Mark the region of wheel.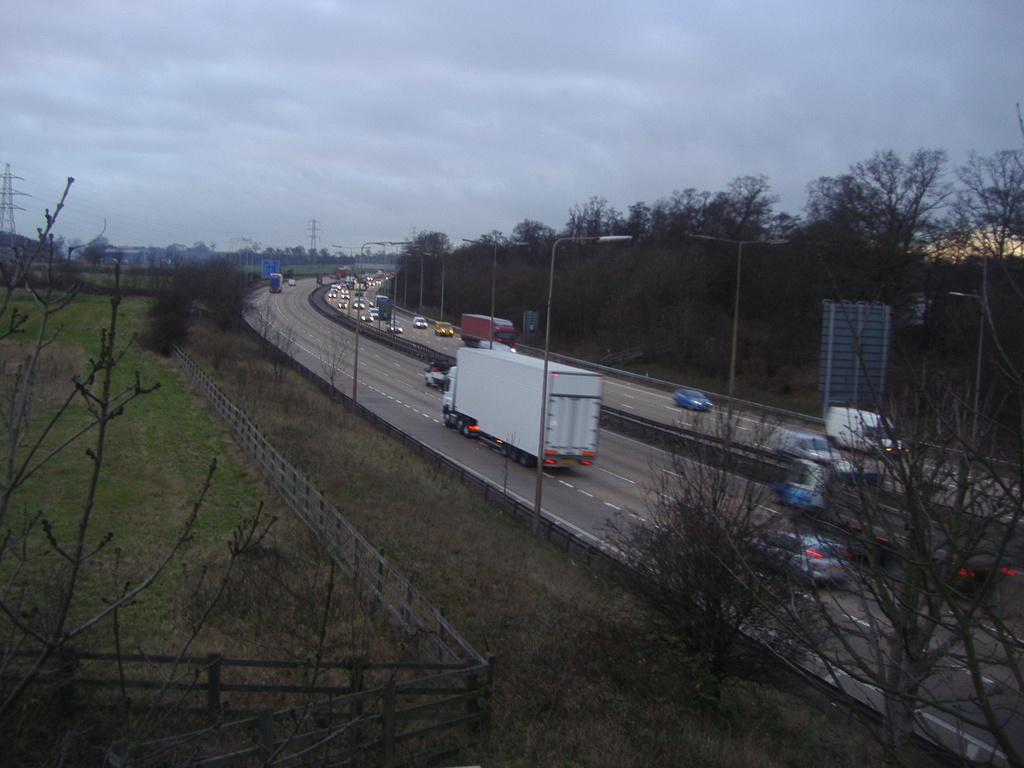
Region: 465:428:475:438.
